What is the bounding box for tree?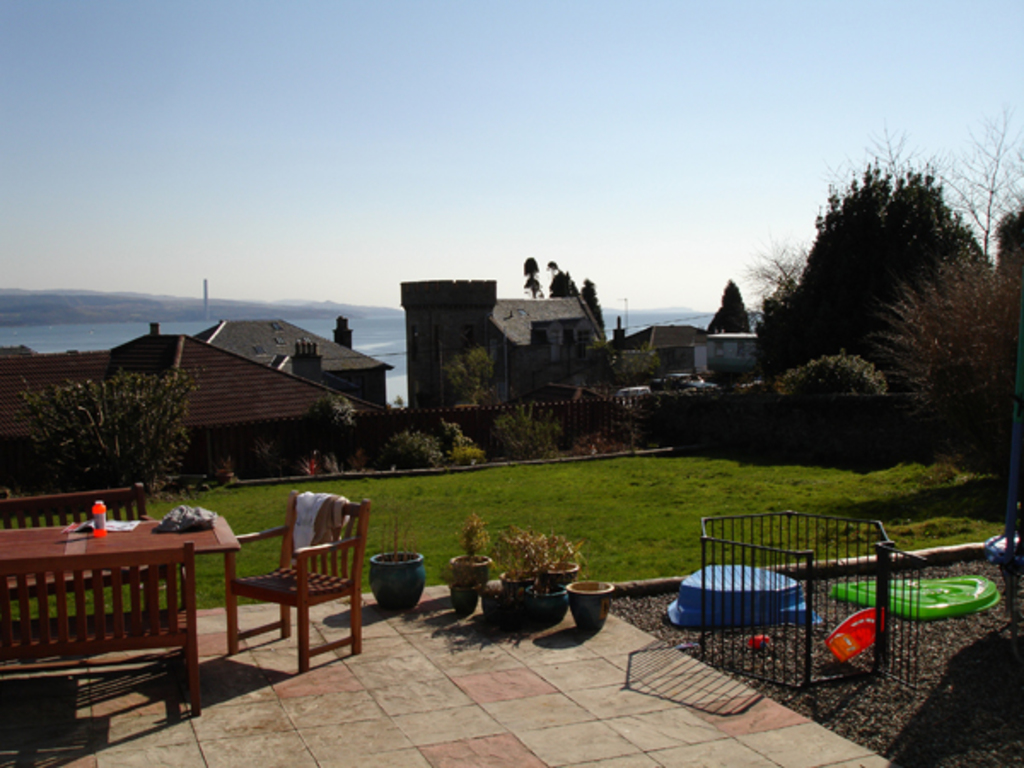
865:254:1022:401.
